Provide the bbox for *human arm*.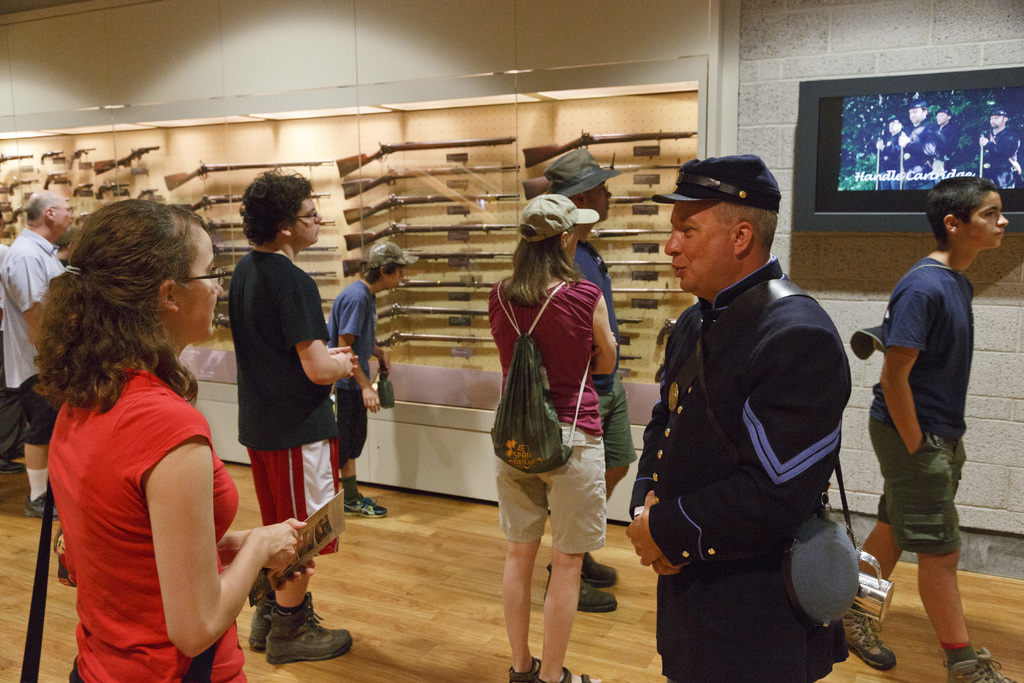
left=339, top=289, right=381, bottom=416.
